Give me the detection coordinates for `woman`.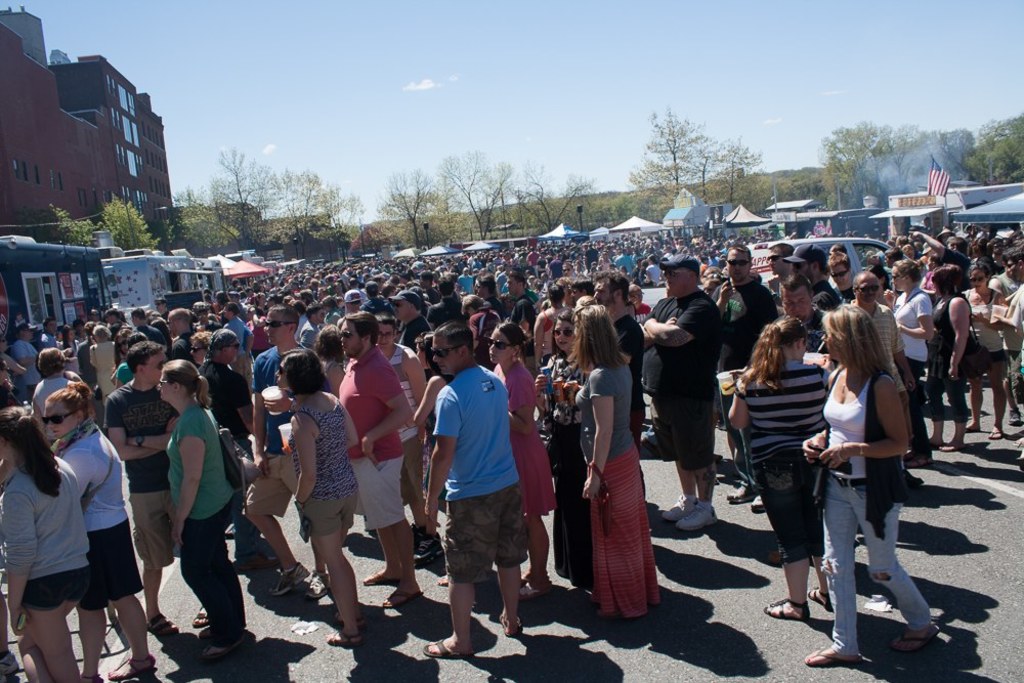
(530, 301, 595, 606).
